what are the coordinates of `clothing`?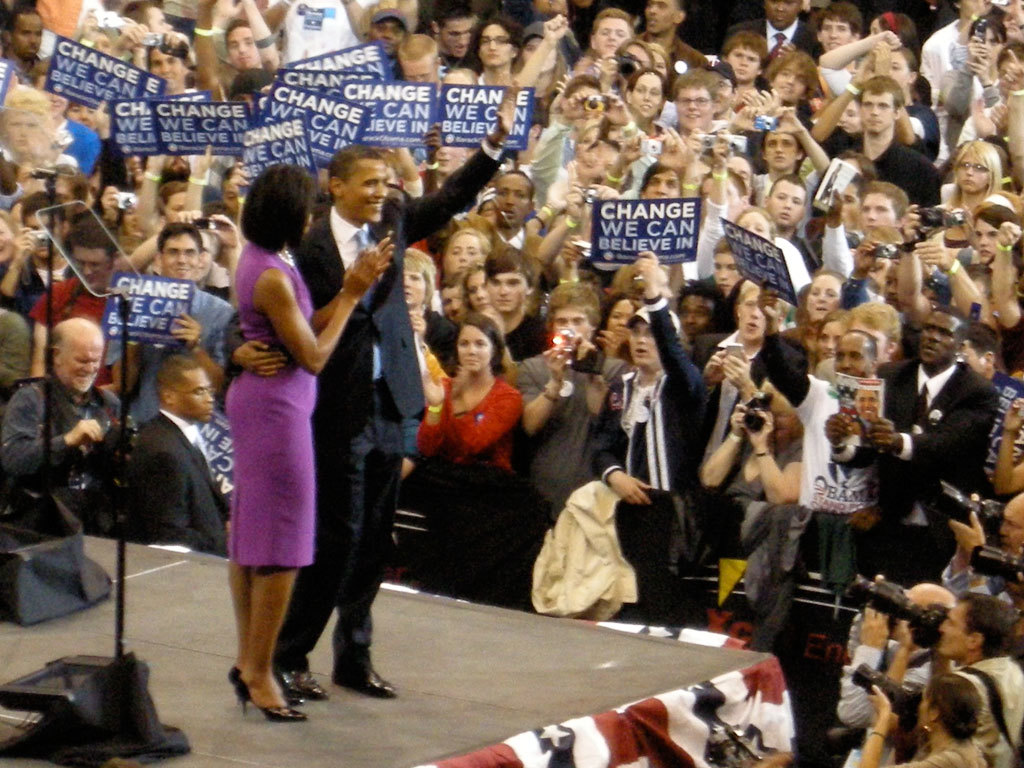
(220,231,332,564).
